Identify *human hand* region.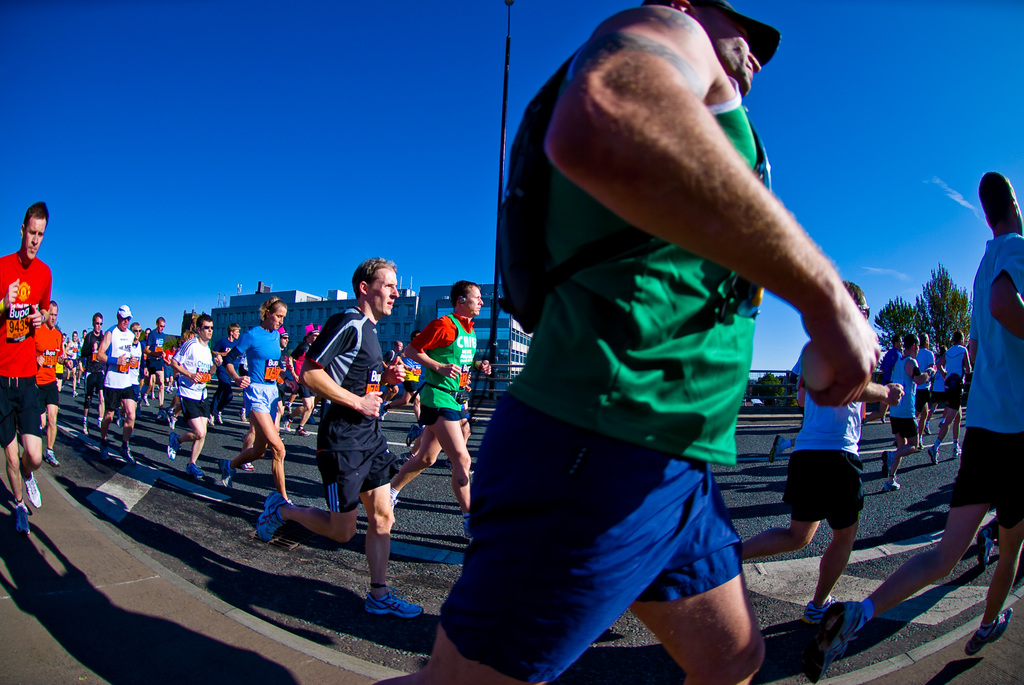
Region: {"left": 360, "top": 391, "right": 383, "bottom": 418}.
